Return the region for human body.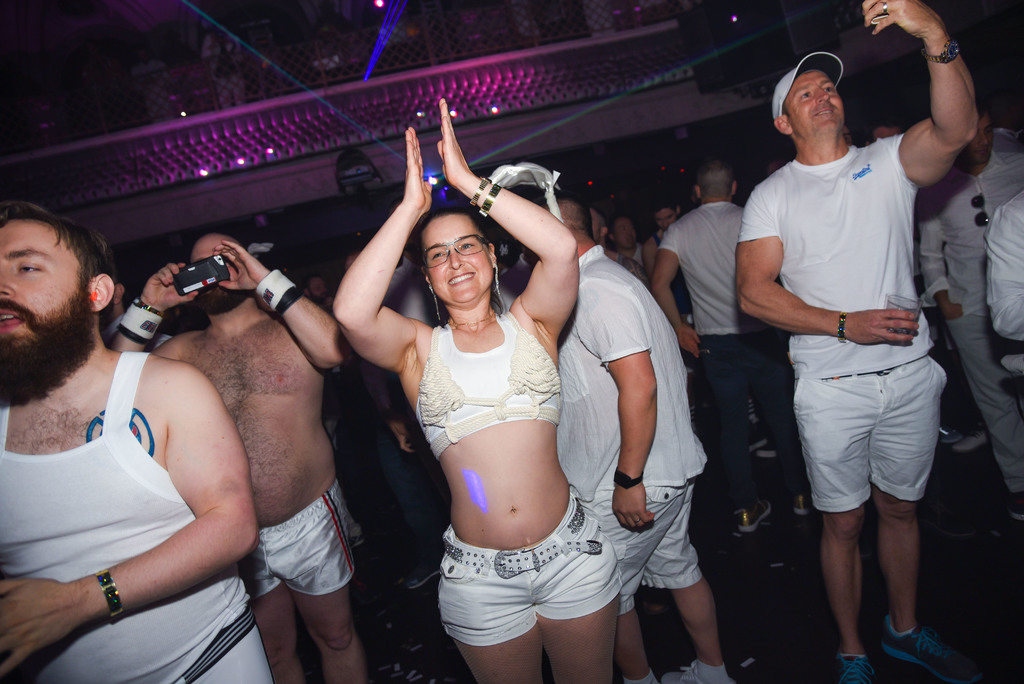
<region>735, 0, 981, 683</region>.
